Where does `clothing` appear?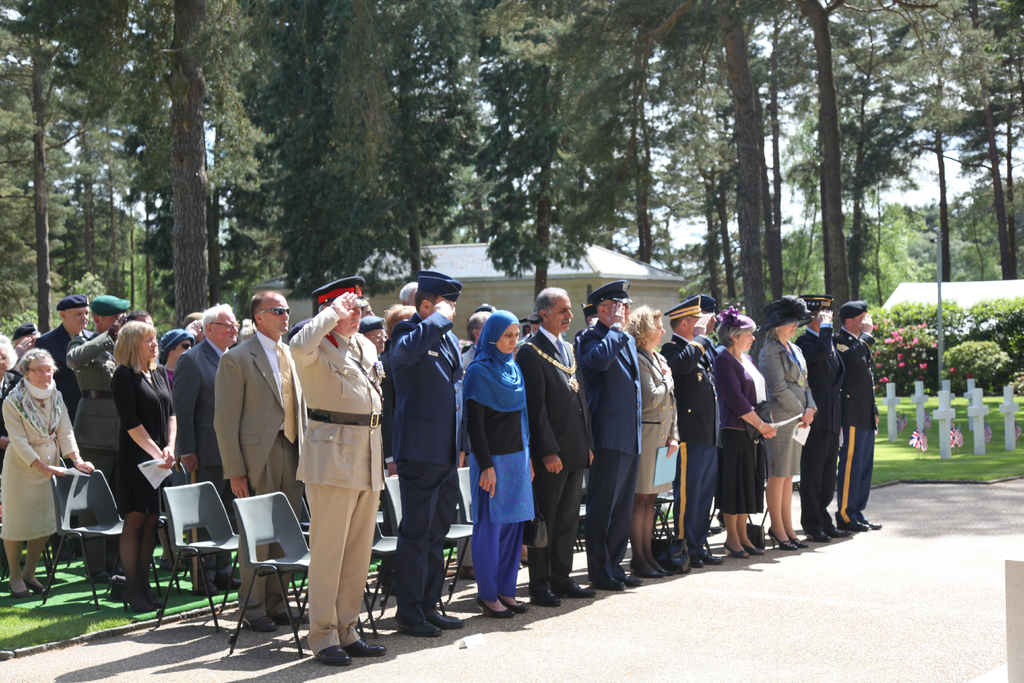
Appears at <bbox>177, 340, 227, 494</bbox>.
